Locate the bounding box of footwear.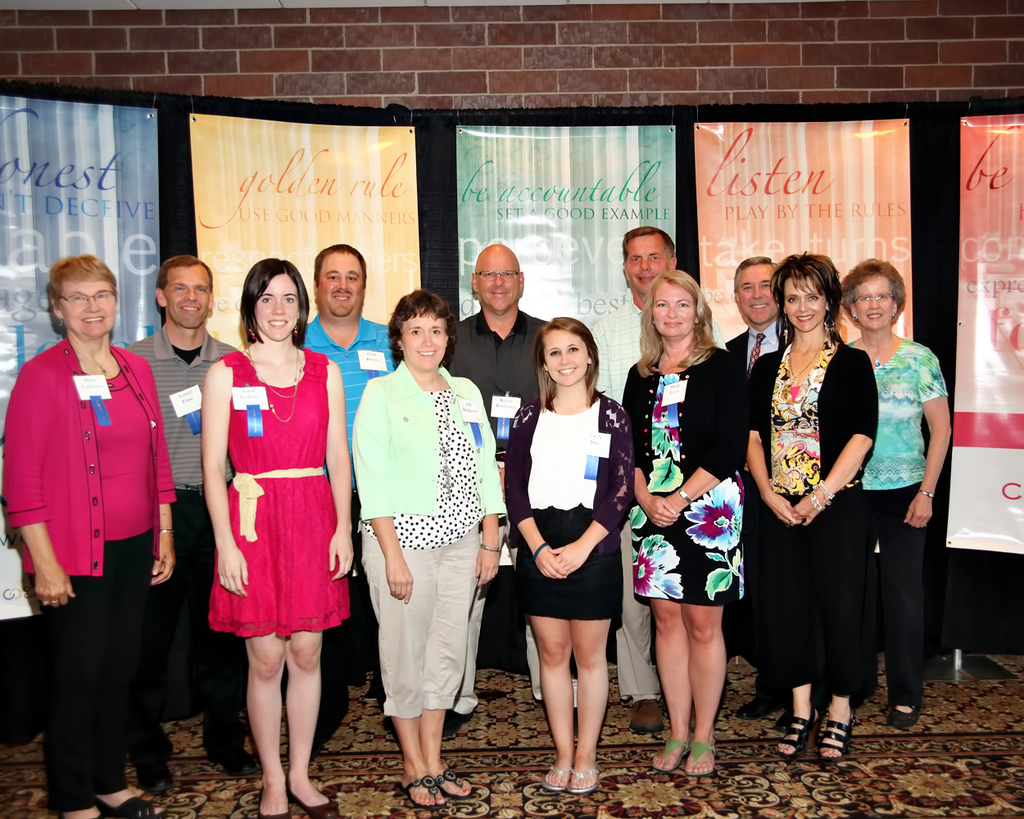
Bounding box: l=434, t=710, r=472, b=744.
